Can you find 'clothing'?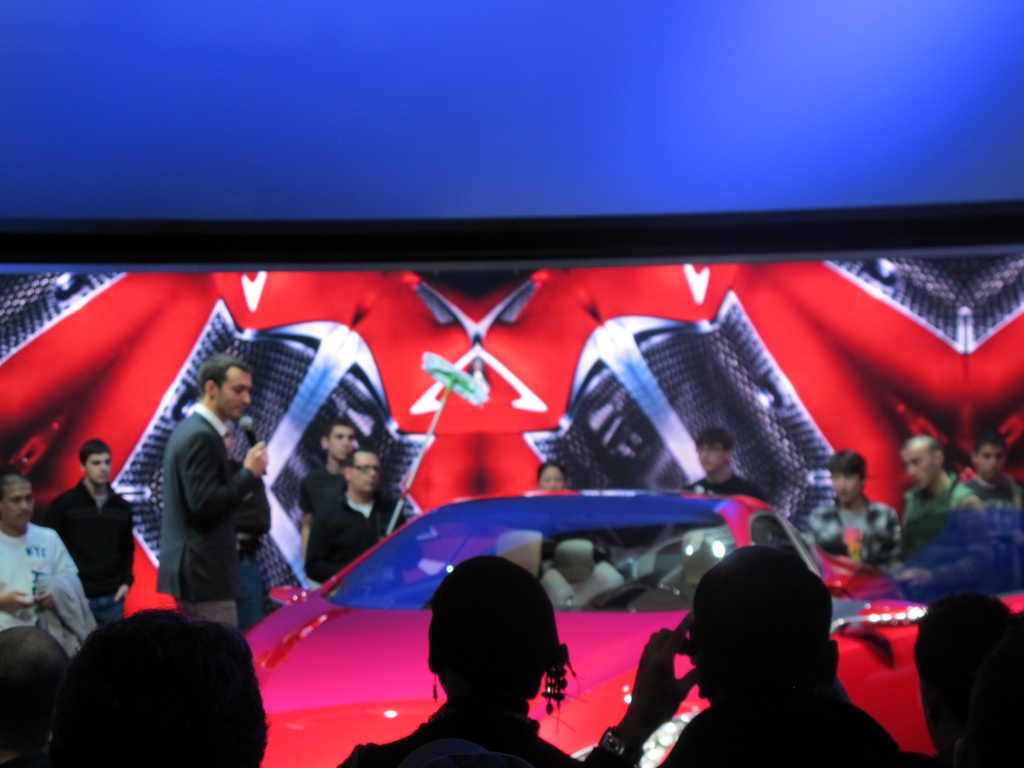
Yes, bounding box: 283:463:355:579.
